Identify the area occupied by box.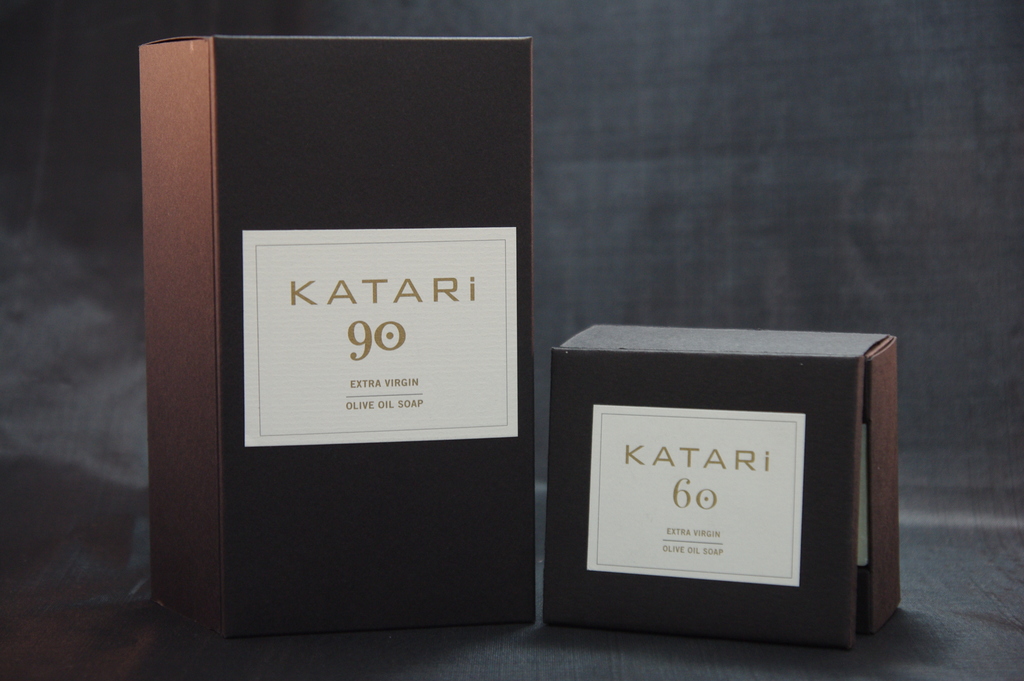
Area: left=136, top=31, right=544, bottom=638.
